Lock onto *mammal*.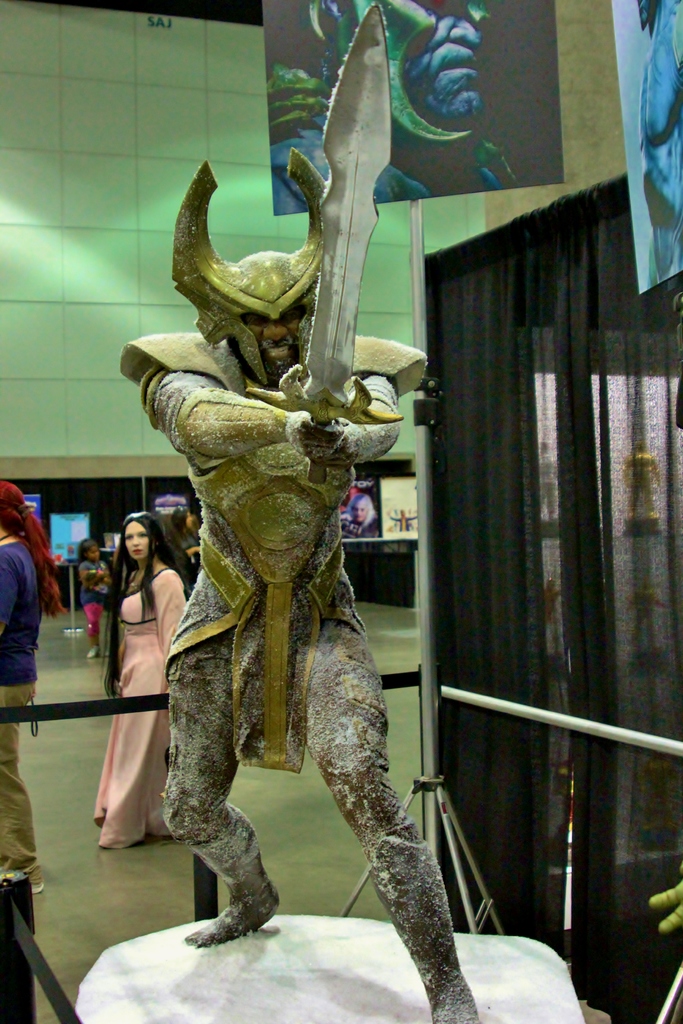
Locked: box(0, 478, 71, 898).
